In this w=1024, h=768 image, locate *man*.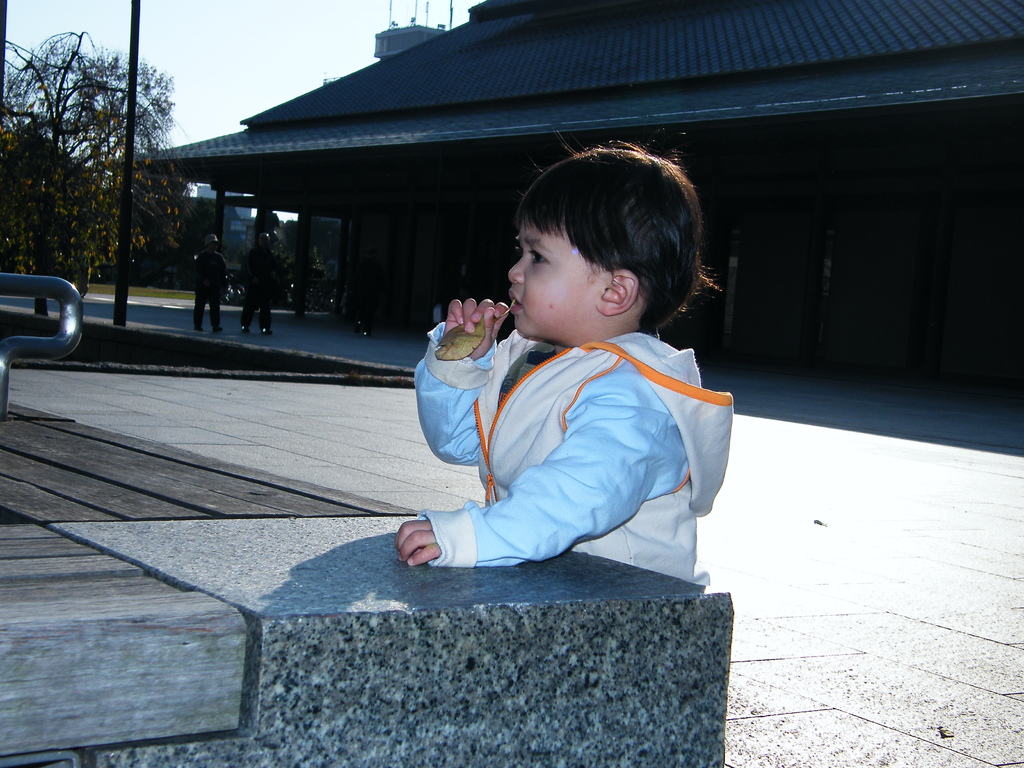
Bounding box: 196:232:232:332.
